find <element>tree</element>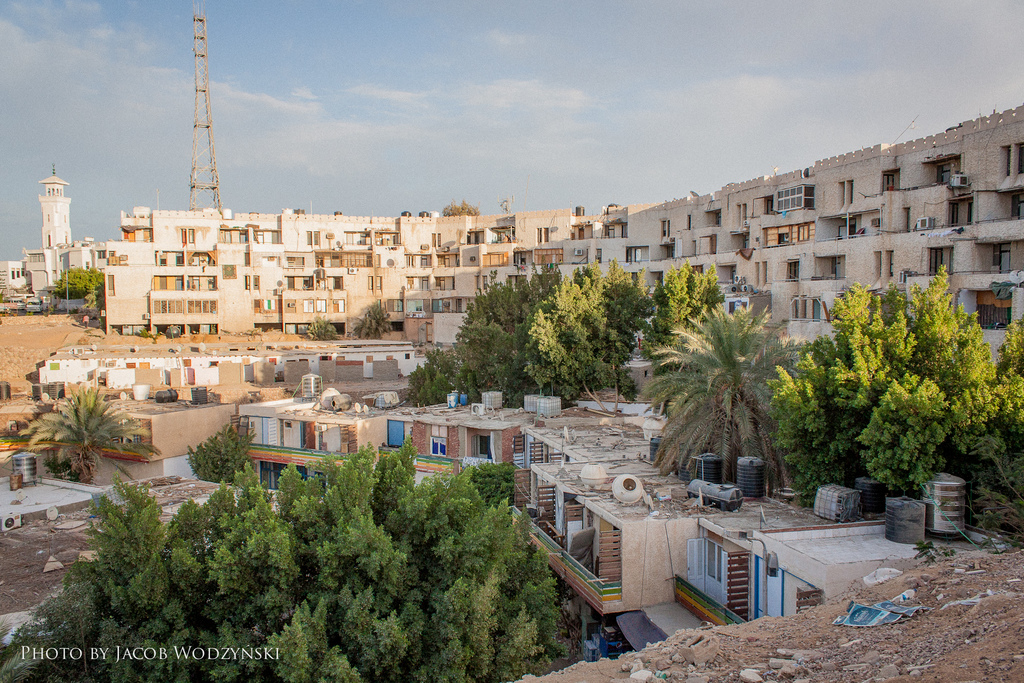
bbox=(307, 320, 339, 347)
